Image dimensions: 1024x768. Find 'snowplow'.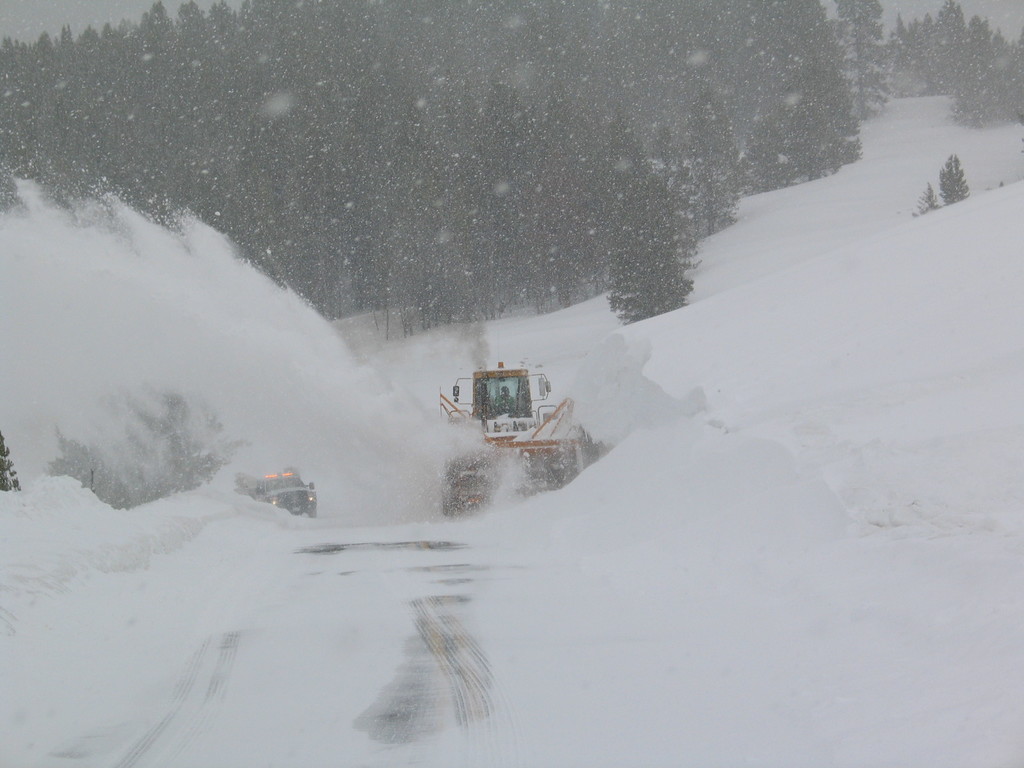
crop(432, 362, 605, 515).
